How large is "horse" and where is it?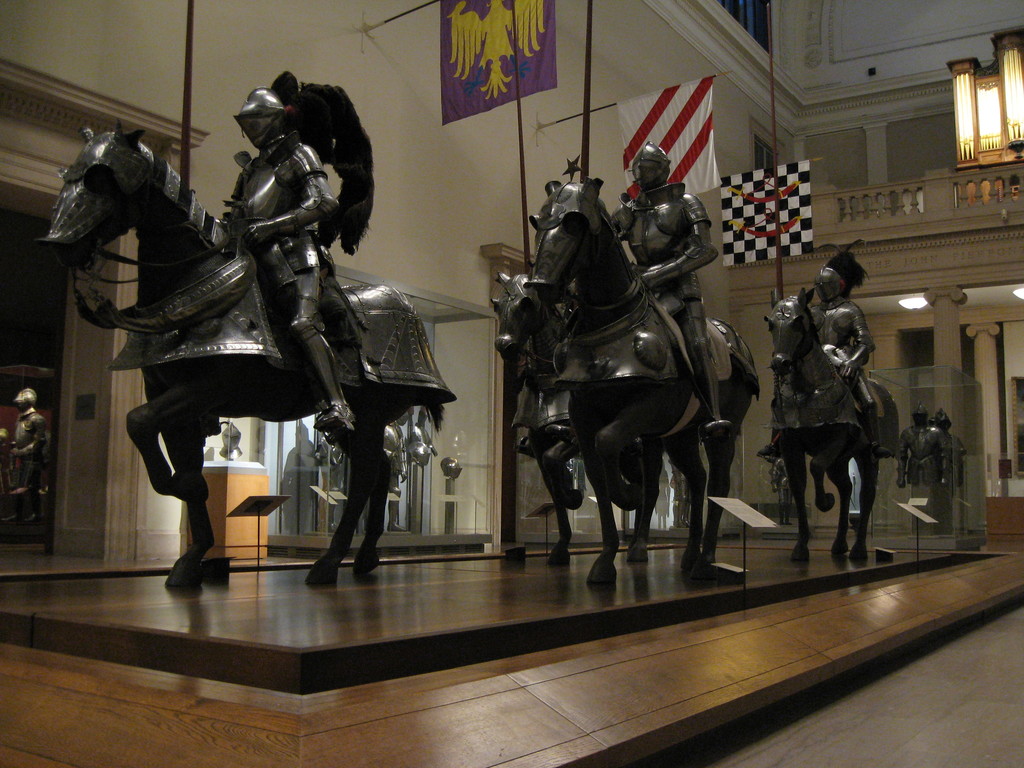
Bounding box: [492, 264, 669, 566].
